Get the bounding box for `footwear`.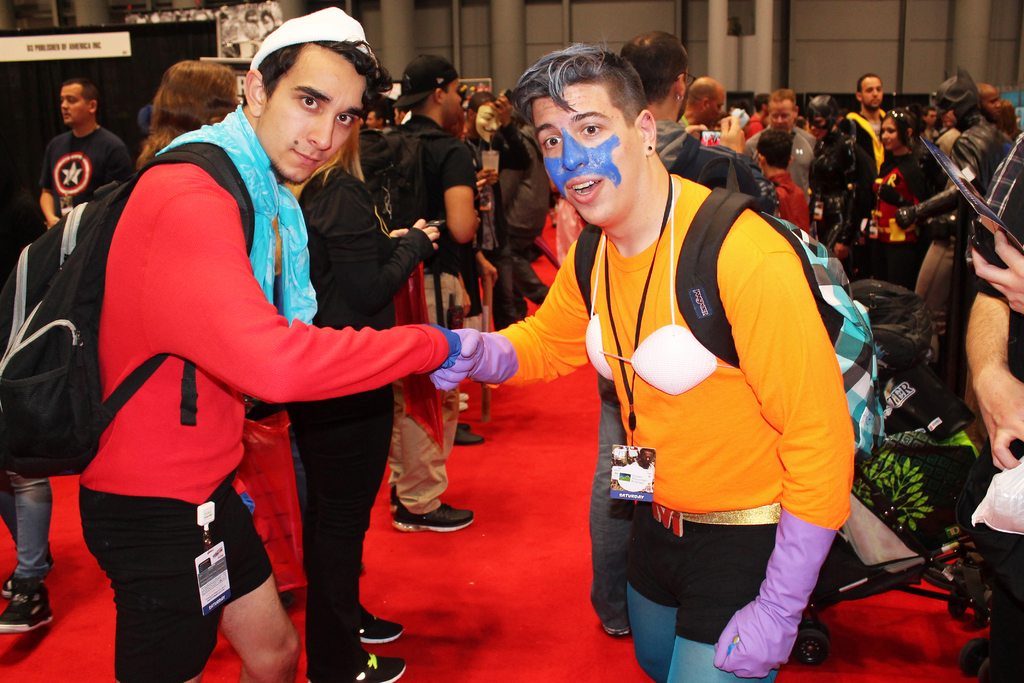
{"left": 457, "top": 393, "right": 470, "bottom": 403}.
